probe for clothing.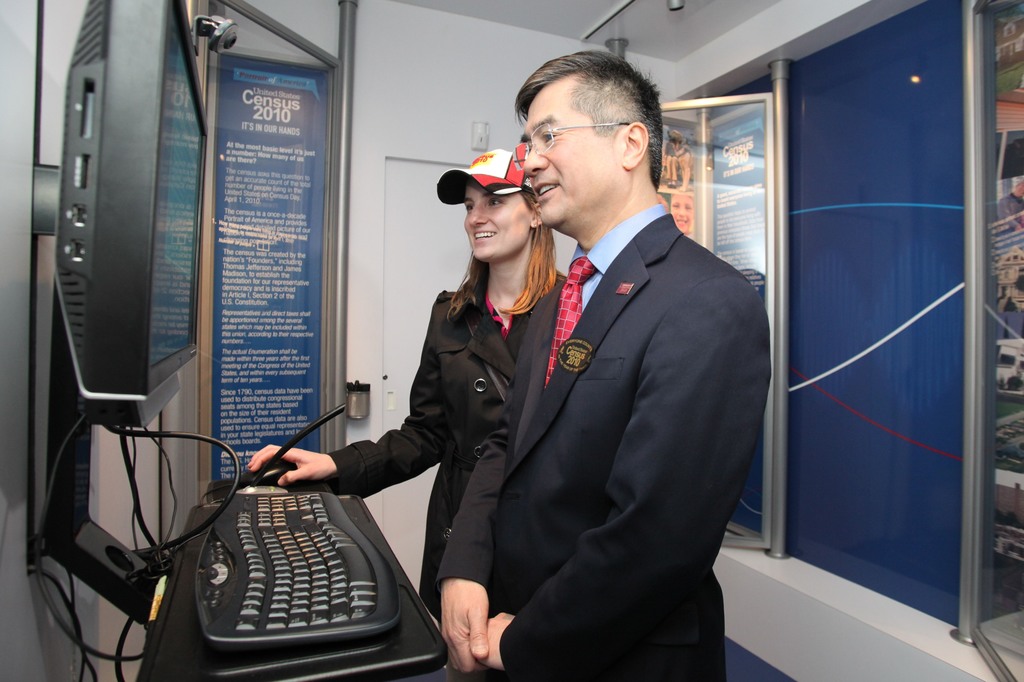
Probe result: BBox(307, 256, 596, 627).
